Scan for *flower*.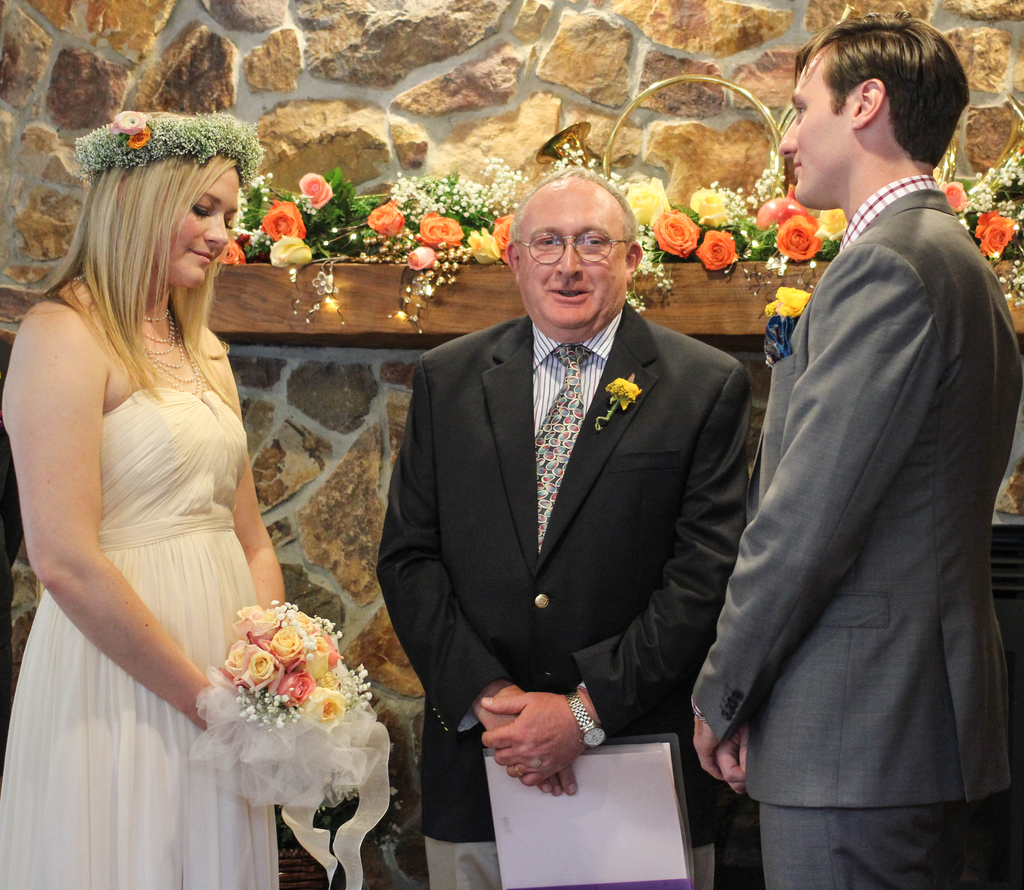
Scan result: [x1=774, y1=214, x2=820, y2=264].
